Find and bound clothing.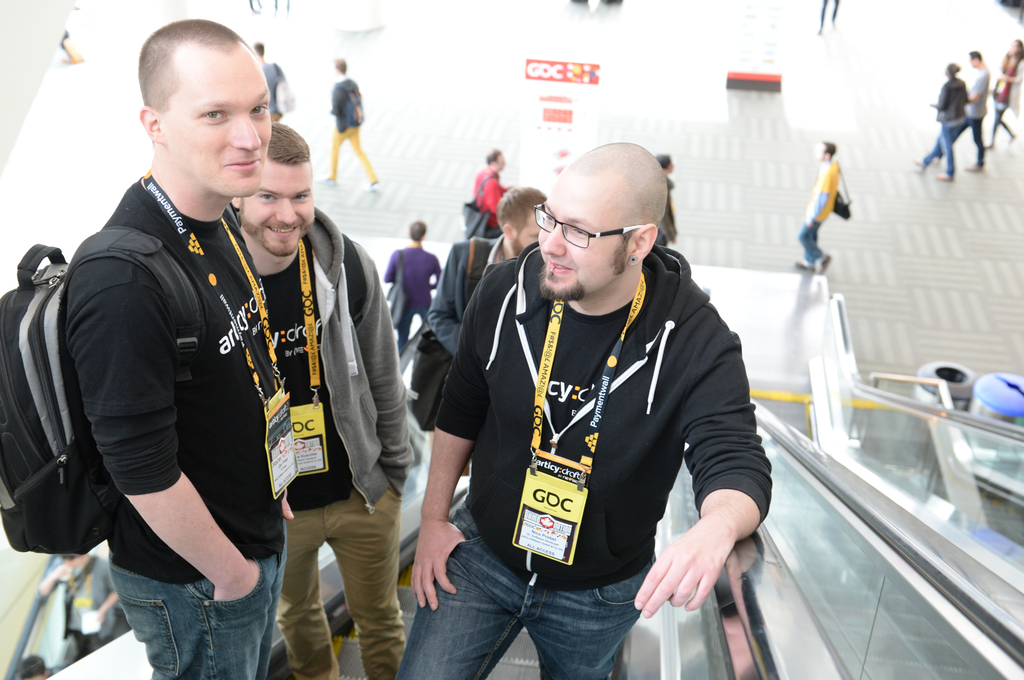
Bound: select_region(60, 168, 290, 679).
